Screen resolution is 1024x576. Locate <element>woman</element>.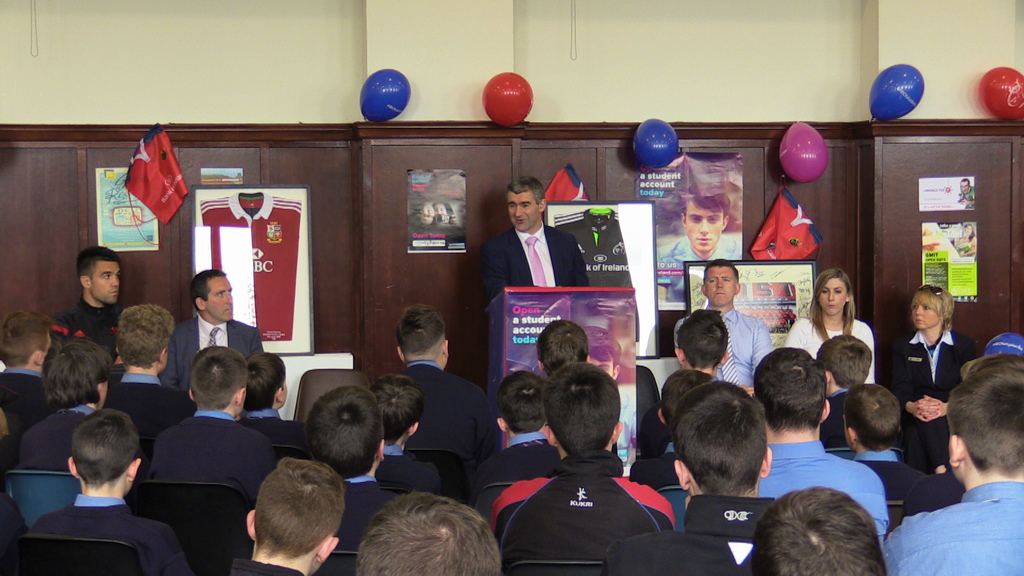
BBox(808, 264, 886, 385).
